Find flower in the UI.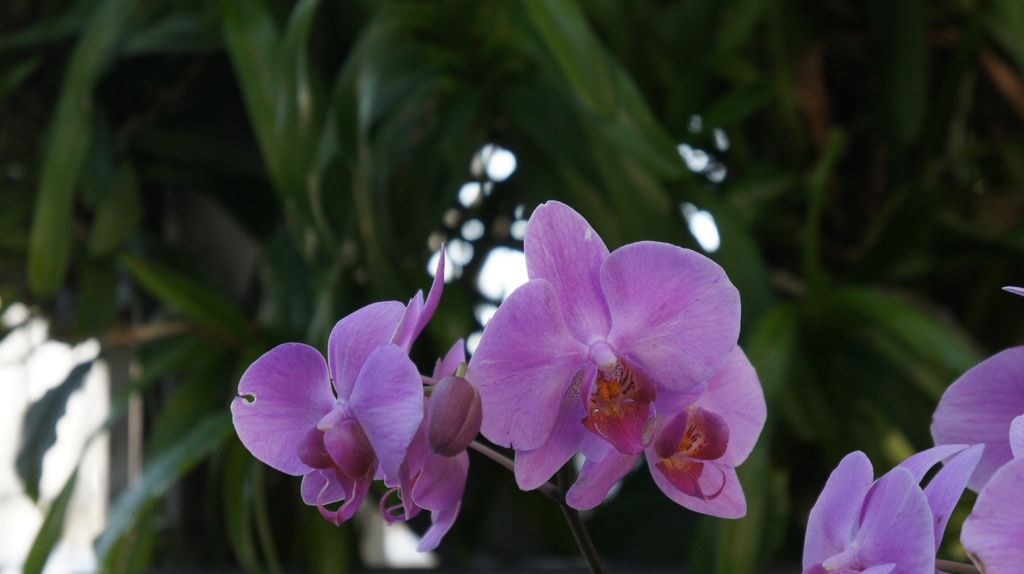
UI element at 461, 213, 755, 521.
